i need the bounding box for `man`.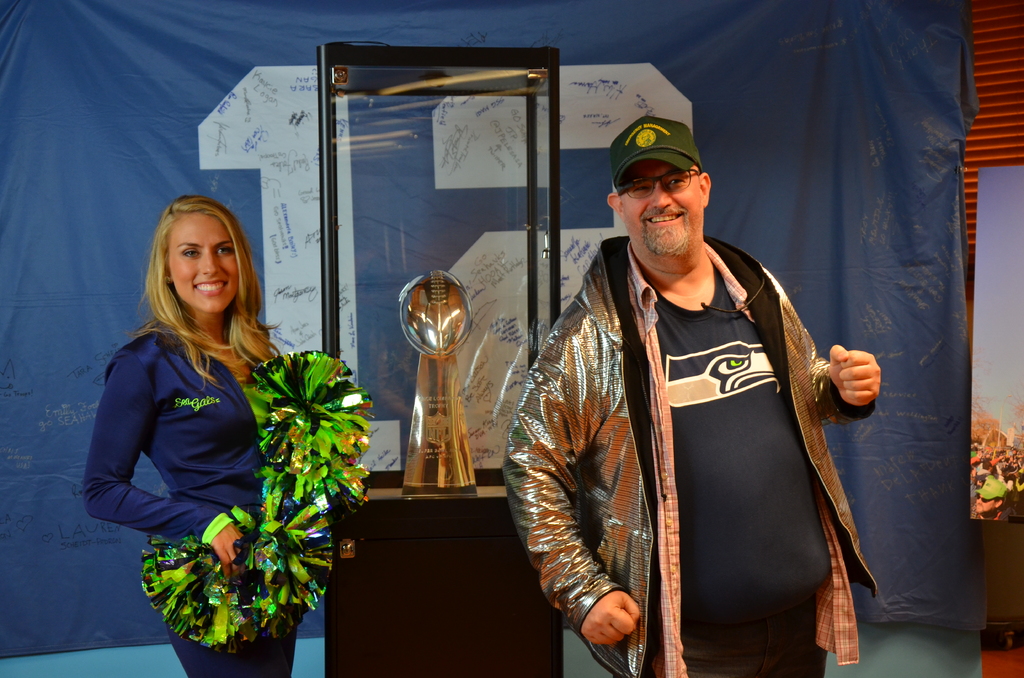
Here it is: crop(505, 92, 868, 660).
